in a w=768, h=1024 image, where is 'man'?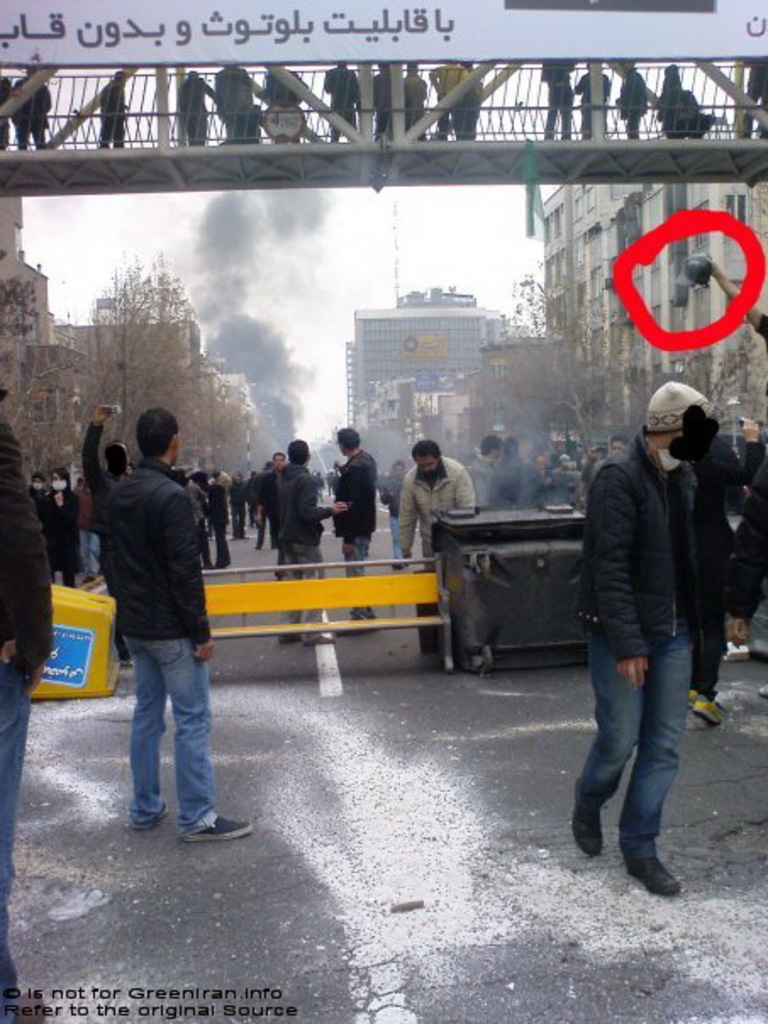
0:385:61:1022.
